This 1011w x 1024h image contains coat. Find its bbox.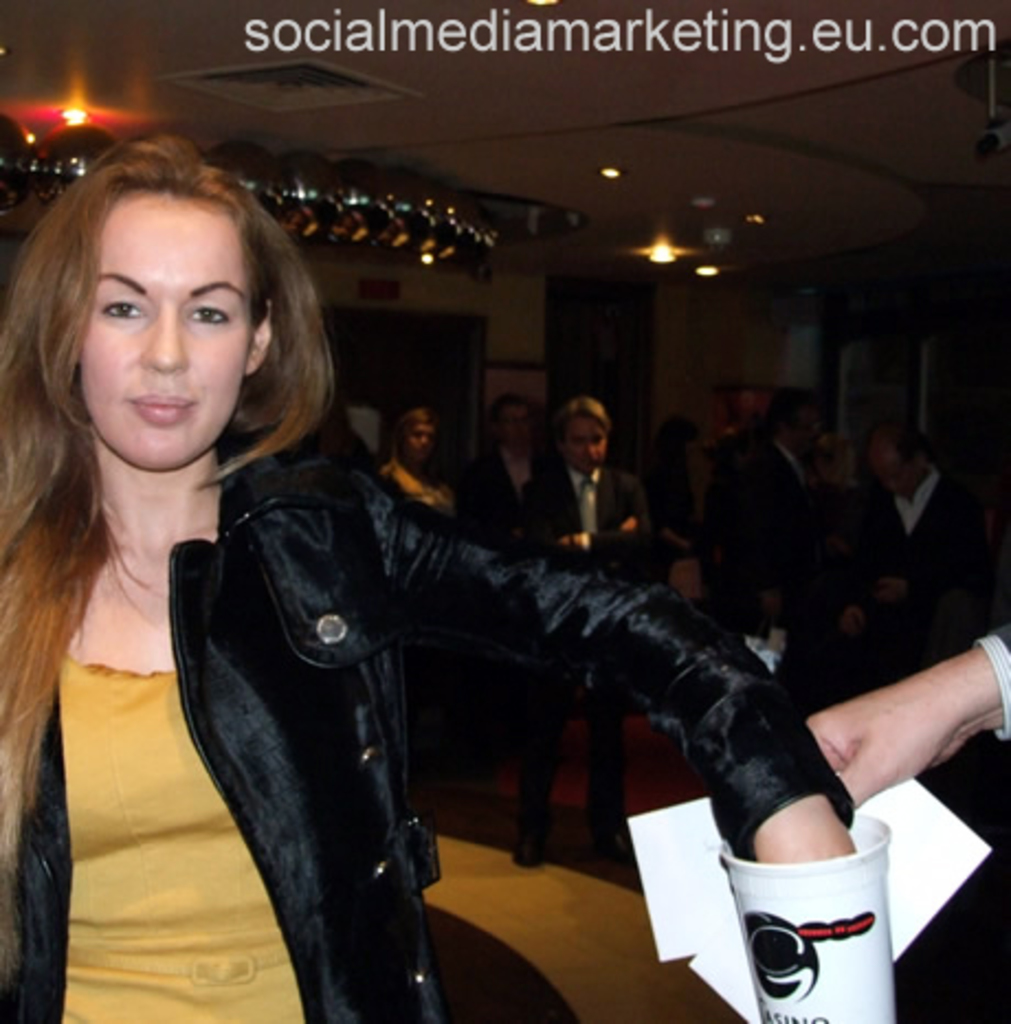
(x1=530, y1=468, x2=659, y2=582).
